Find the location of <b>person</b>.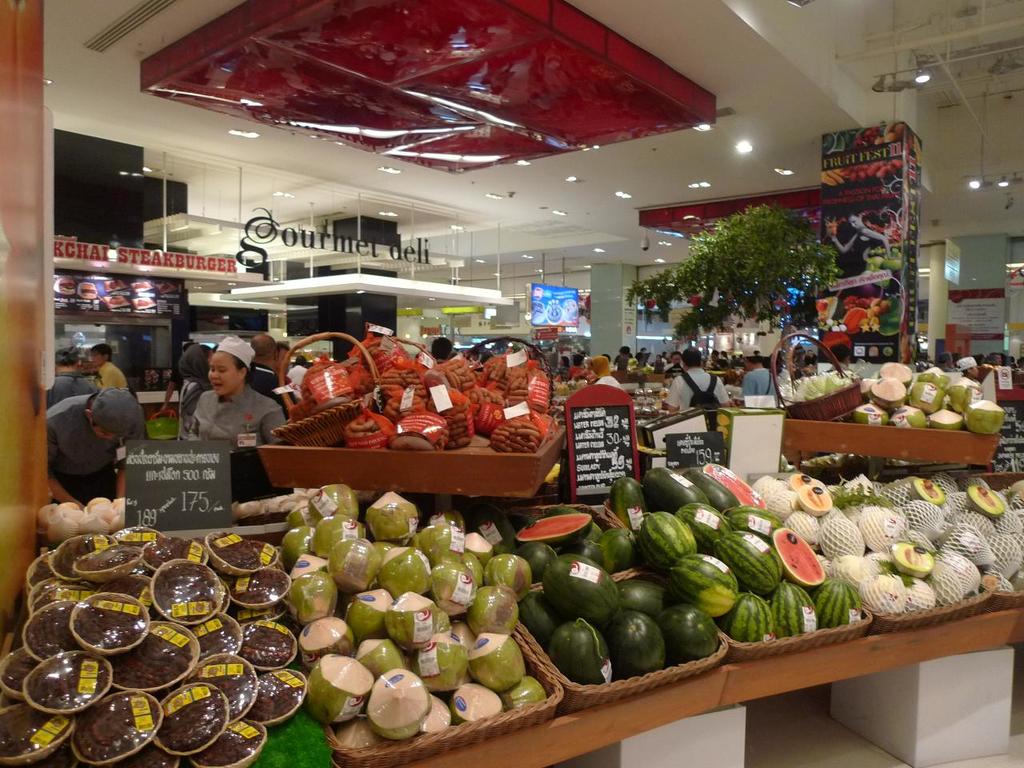
Location: 190, 331, 286, 447.
